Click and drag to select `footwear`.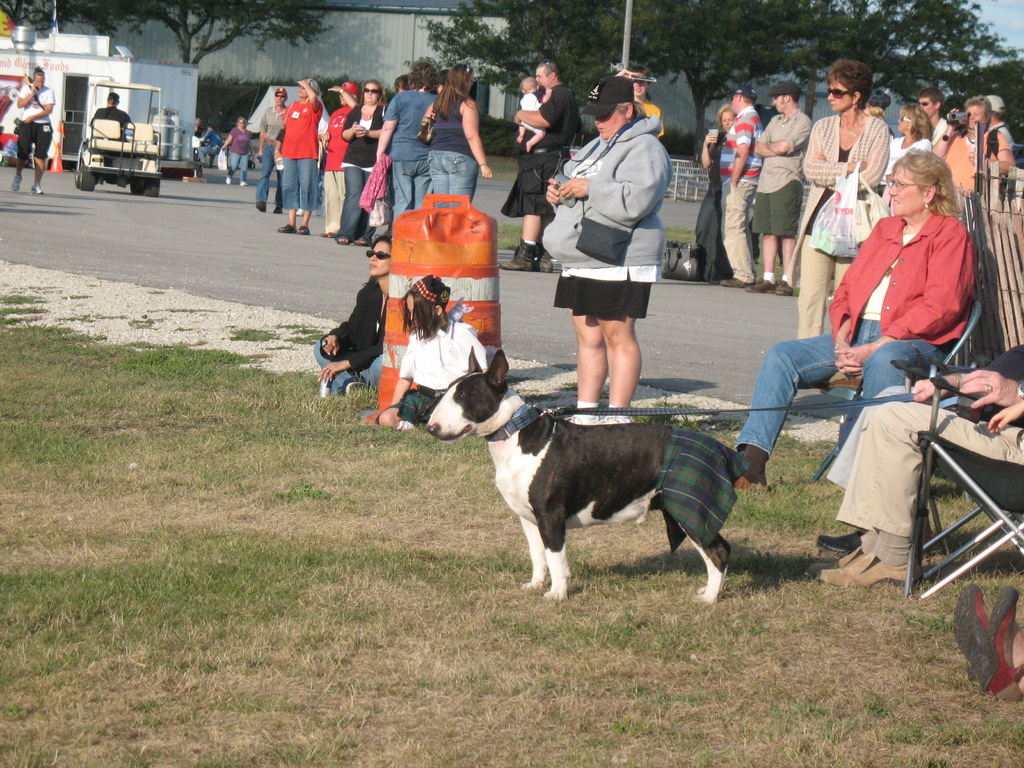
Selection: detection(278, 214, 299, 237).
